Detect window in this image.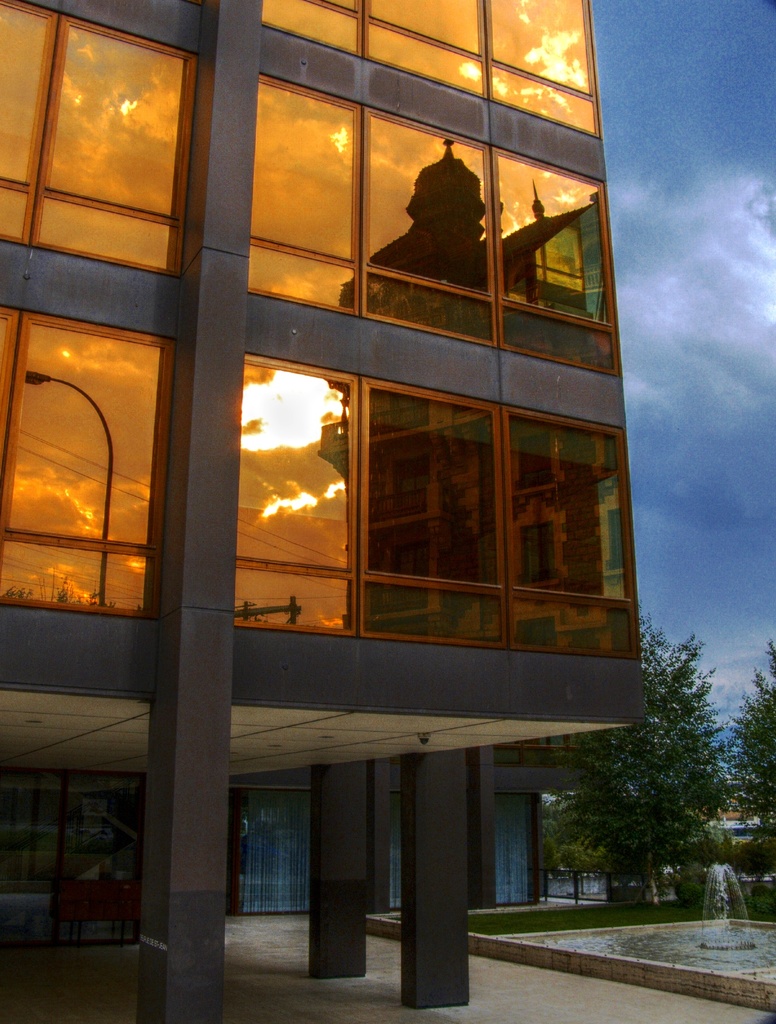
Detection: box(24, 3, 207, 269).
